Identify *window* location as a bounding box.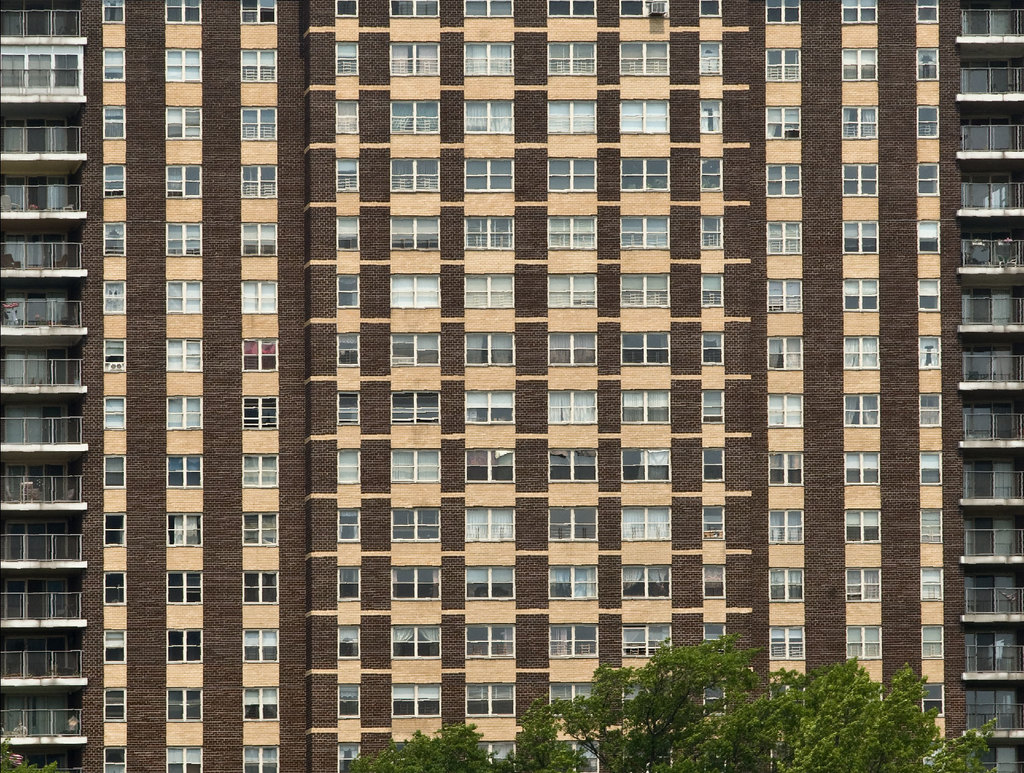
163:282:202:317.
